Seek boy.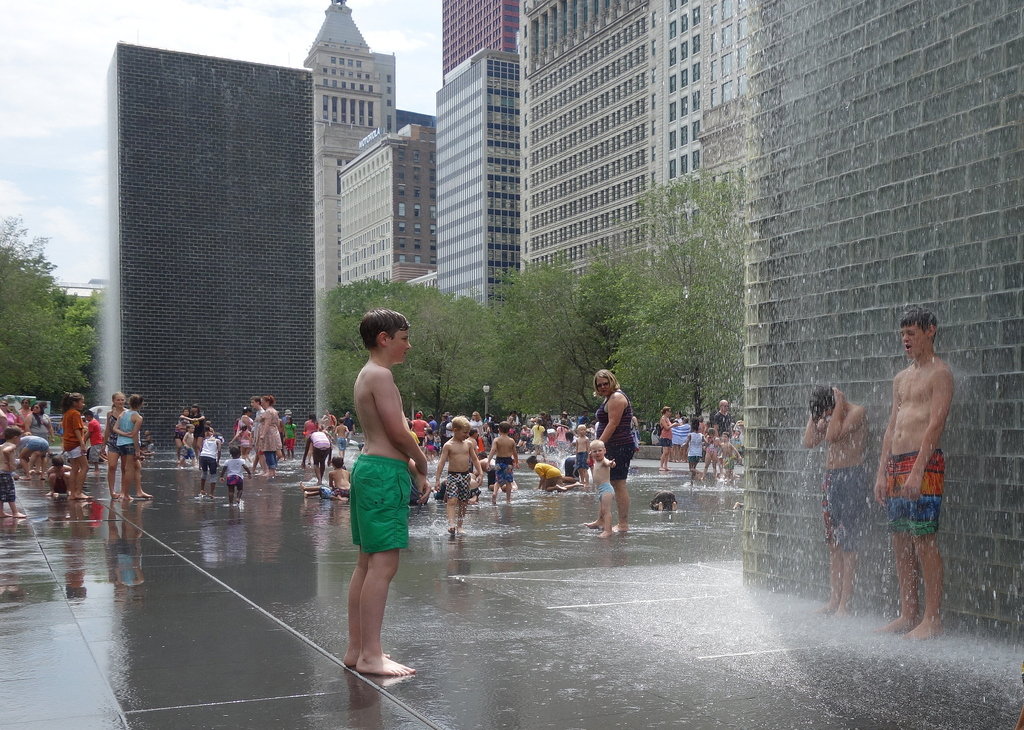
[x1=330, y1=455, x2=349, y2=500].
